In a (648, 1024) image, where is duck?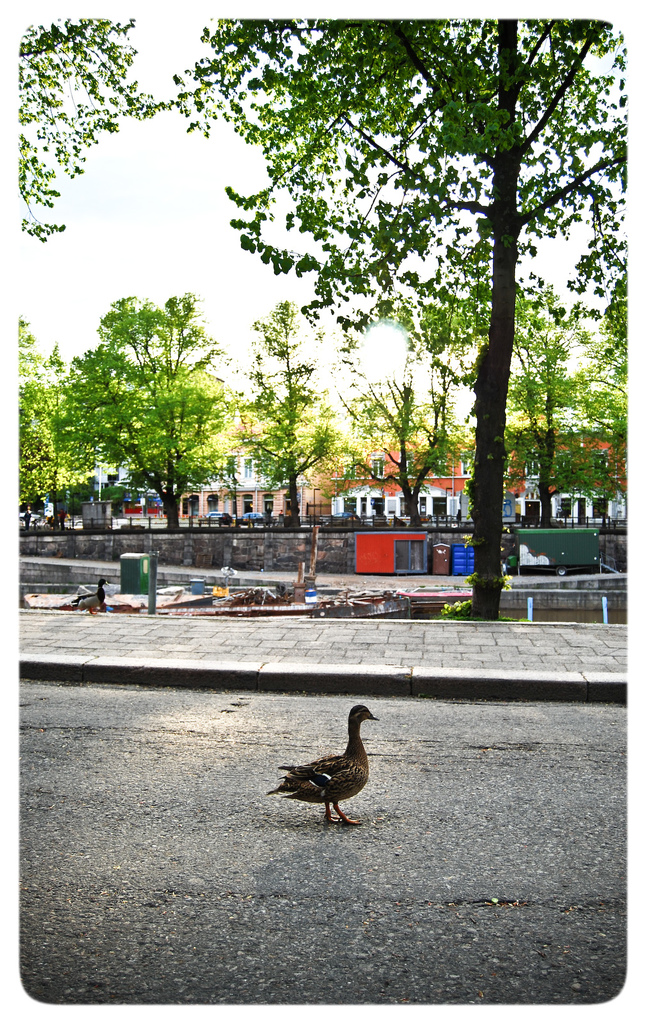
(270, 709, 393, 827).
